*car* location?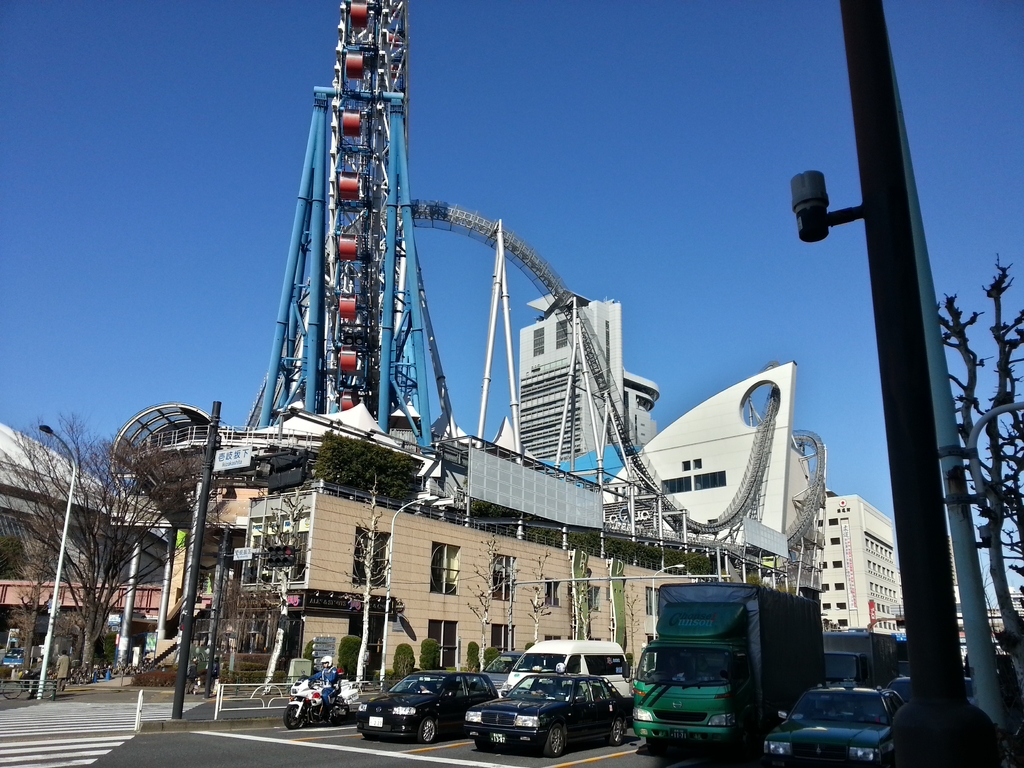
x1=762 y1=676 x2=901 y2=767
